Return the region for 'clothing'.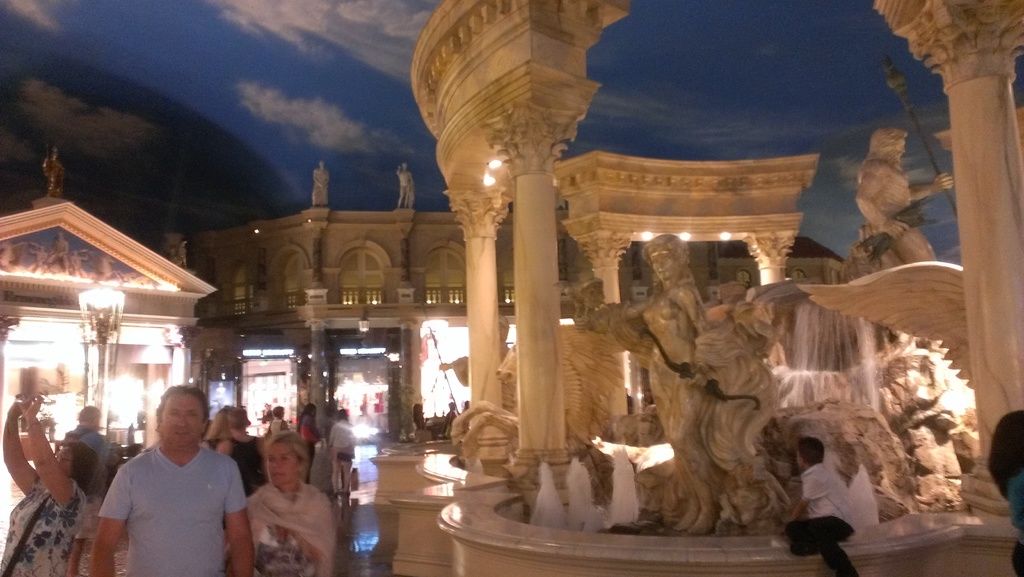
[86,419,243,573].
